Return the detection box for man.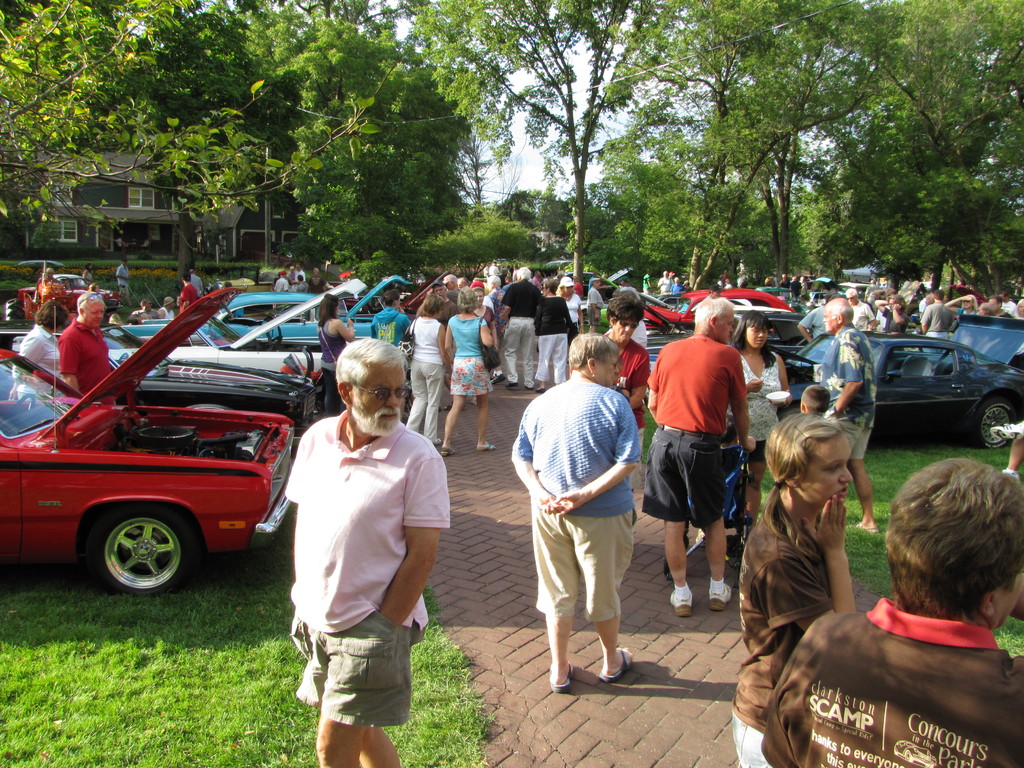
rect(650, 300, 764, 630).
